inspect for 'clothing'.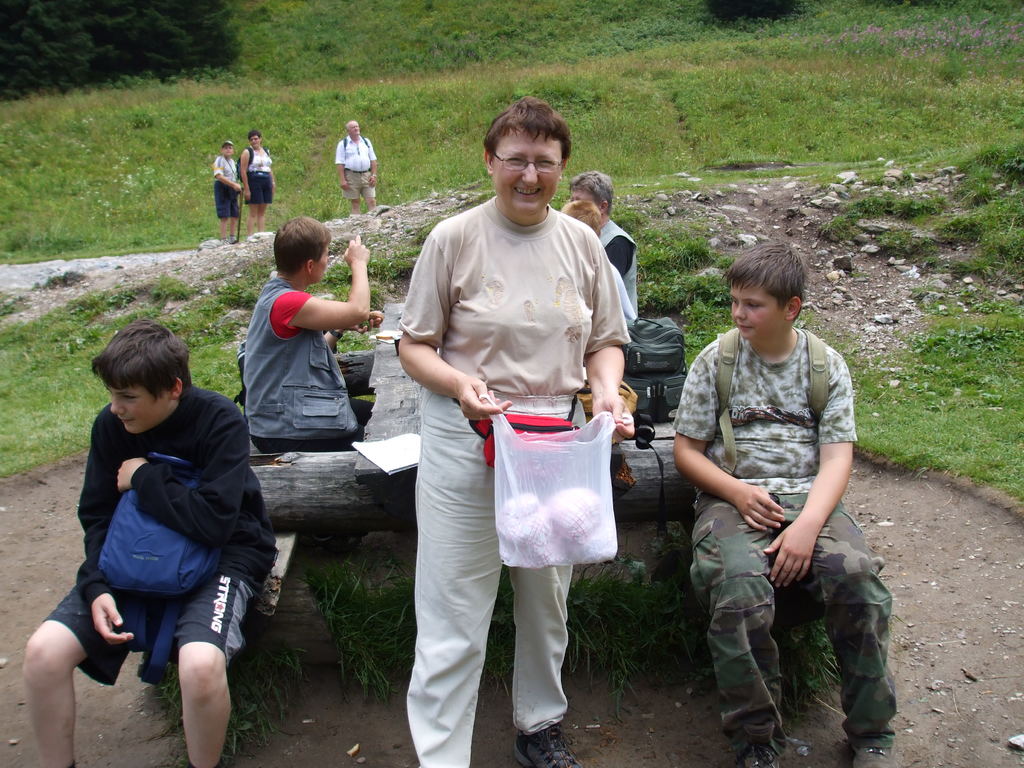
Inspection: [245, 147, 276, 214].
